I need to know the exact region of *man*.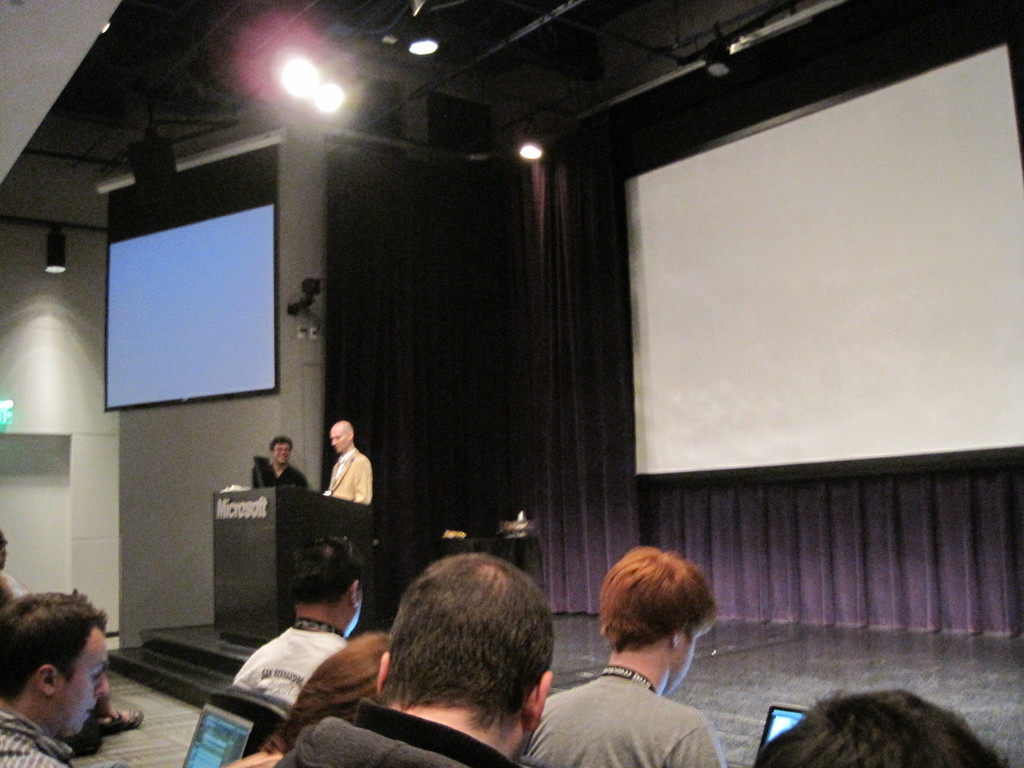
Region: l=269, t=437, r=307, b=493.
